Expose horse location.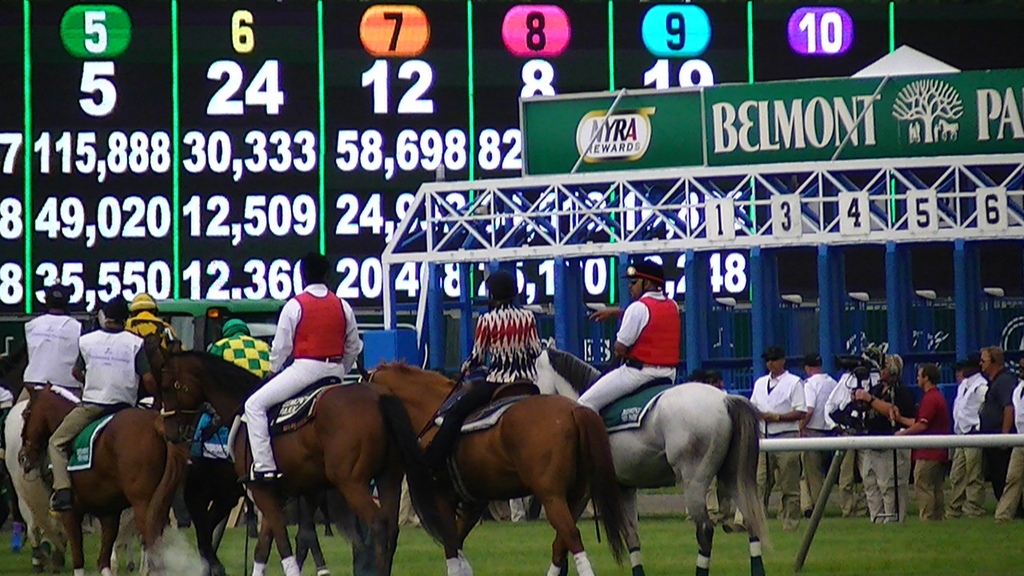
Exposed at [14,381,188,575].
